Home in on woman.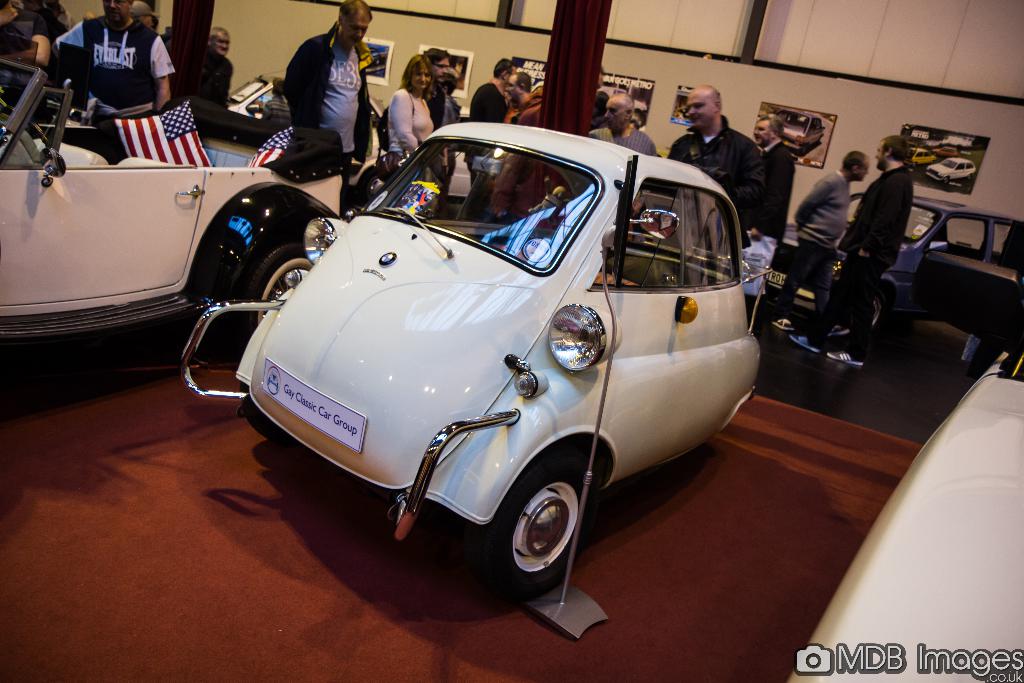
Homed in at (371, 36, 452, 179).
